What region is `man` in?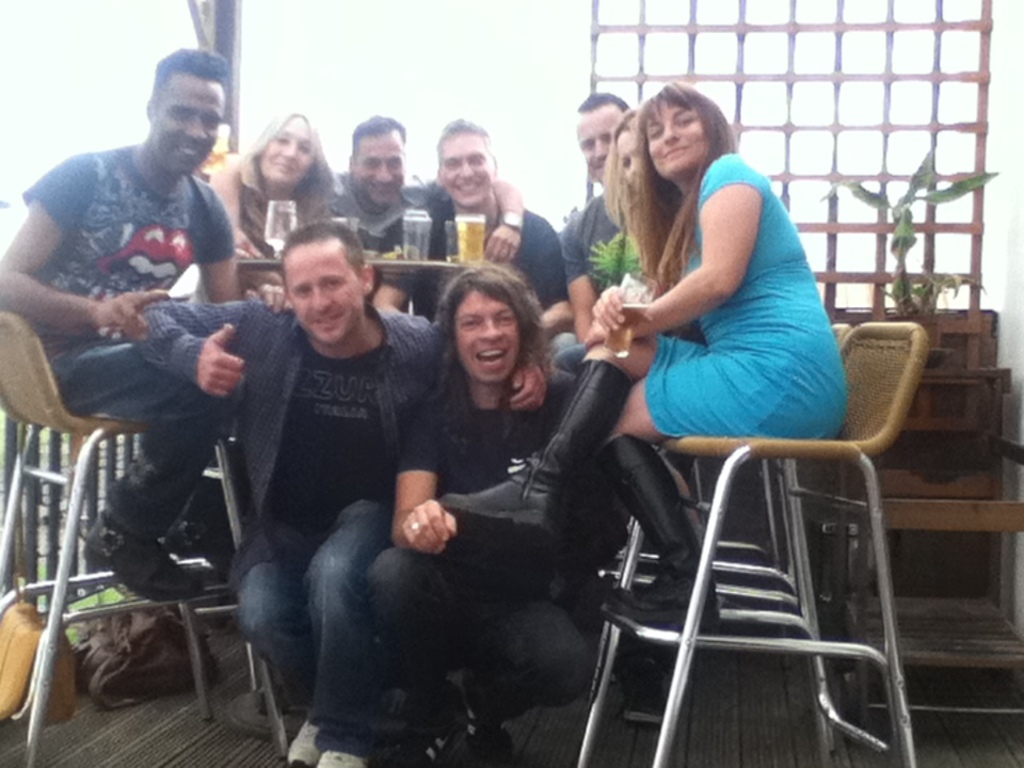
pyautogui.locateOnScreen(363, 265, 631, 767).
